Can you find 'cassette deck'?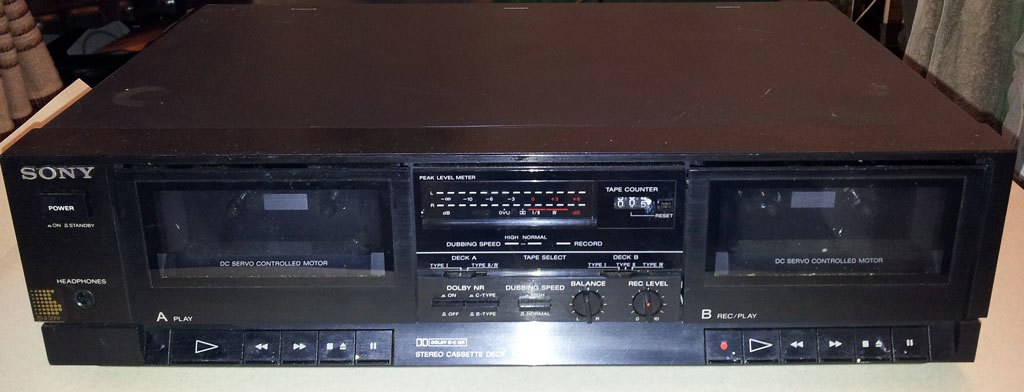
Yes, bounding box: 0, 0, 1012, 369.
